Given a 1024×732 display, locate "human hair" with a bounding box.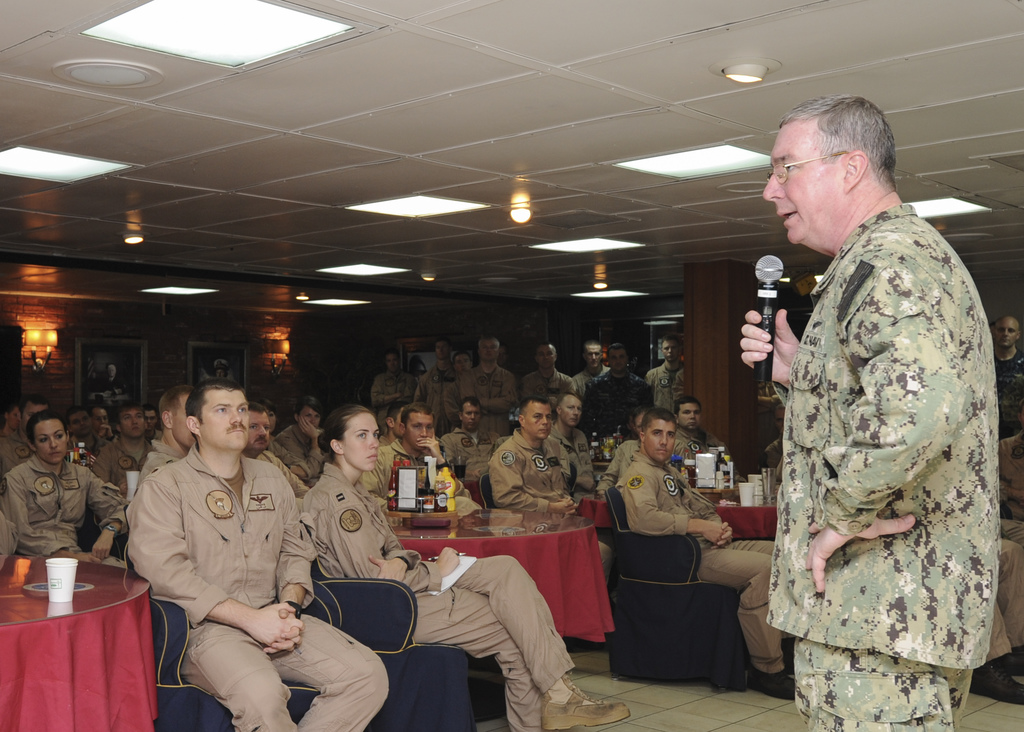
Located: rect(632, 405, 653, 428).
